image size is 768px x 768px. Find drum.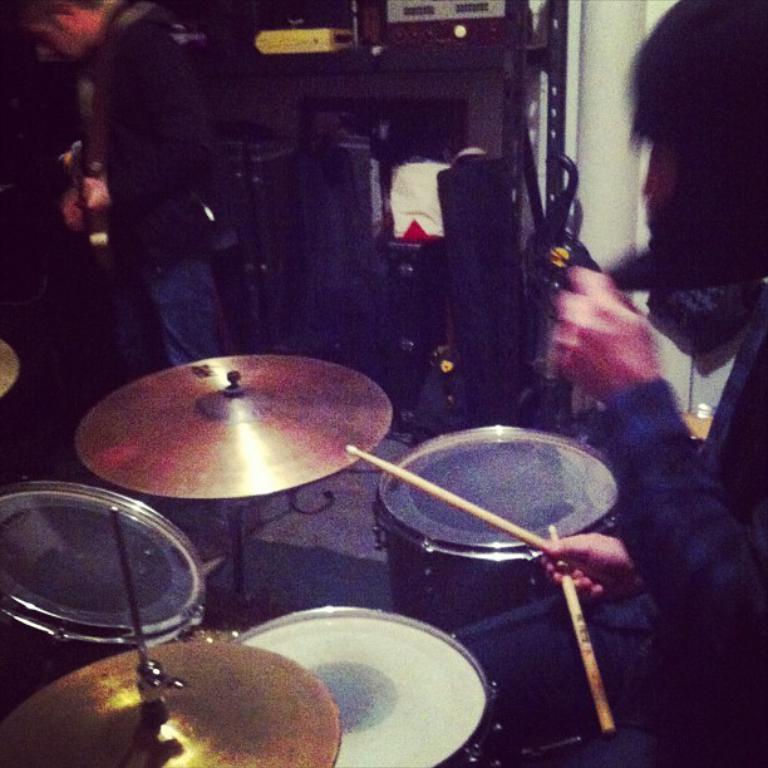
<region>375, 420, 620, 632</region>.
